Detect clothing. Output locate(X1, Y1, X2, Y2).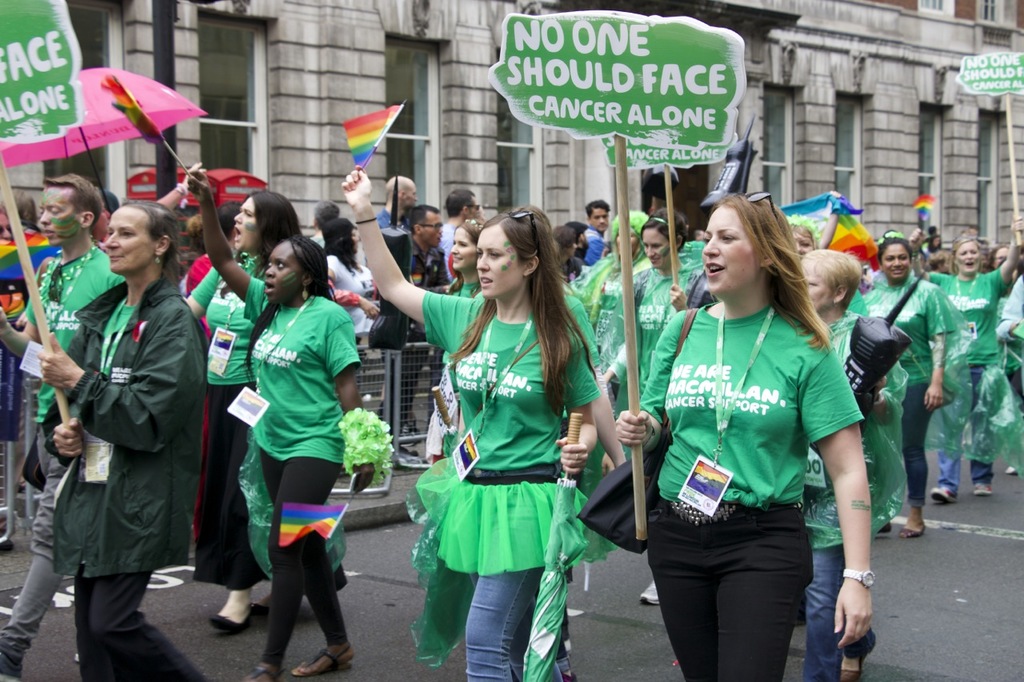
locate(322, 250, 378, 340).
